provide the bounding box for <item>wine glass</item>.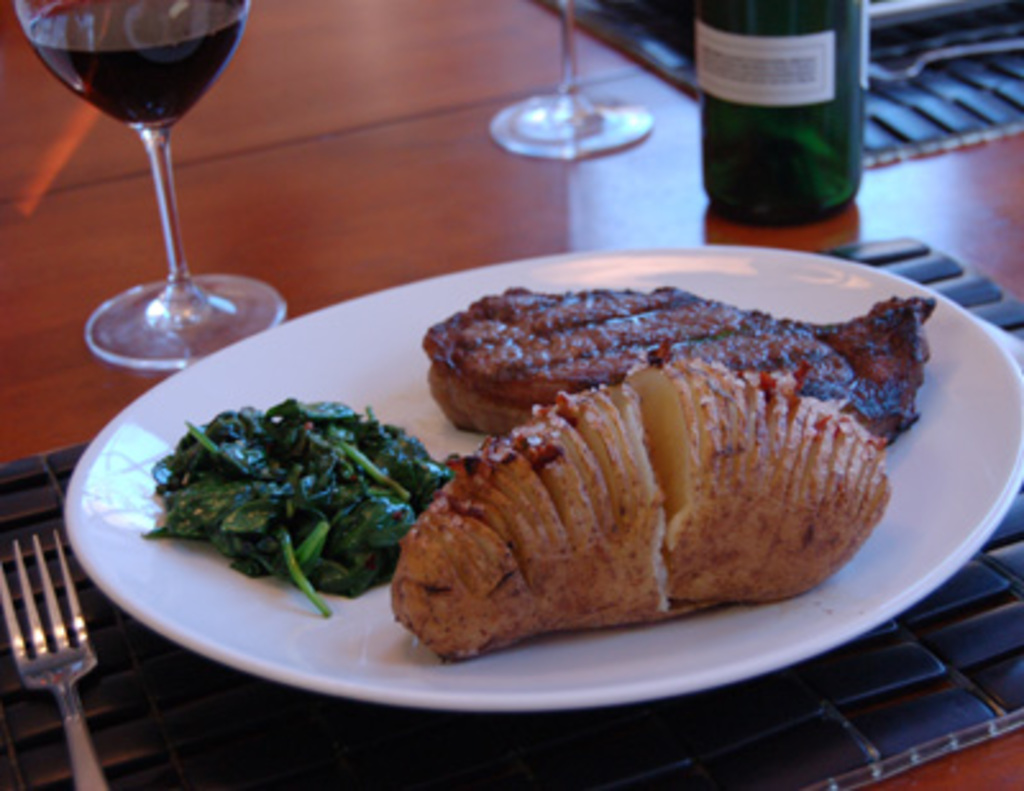
Rect(492, 0, 648, 156).
